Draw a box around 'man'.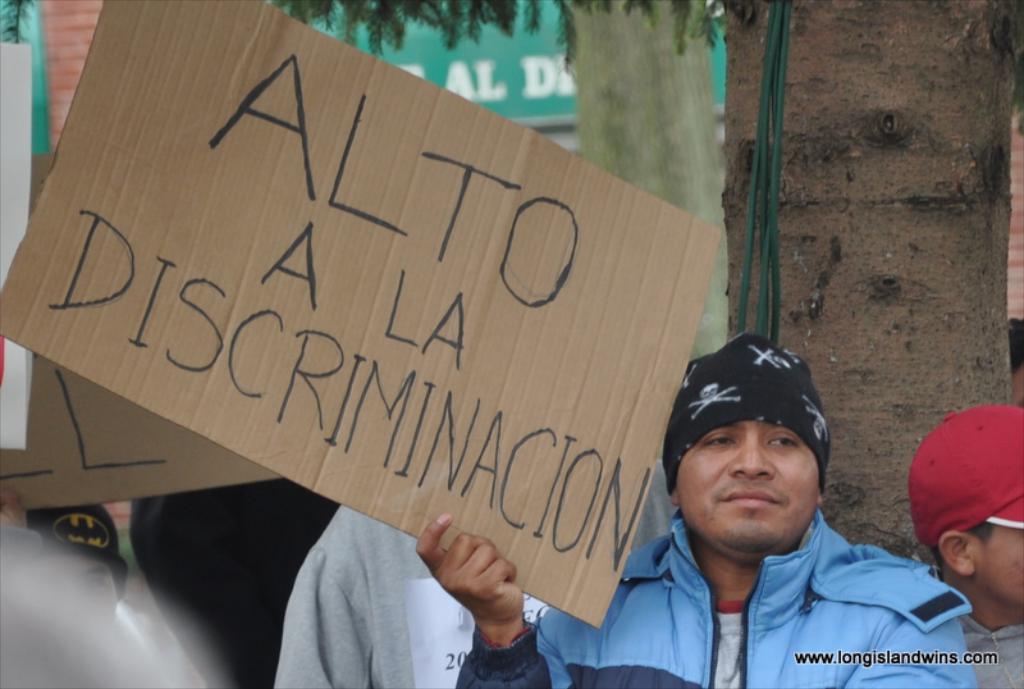
(left=412, top=336, right=975, bottom=688).
